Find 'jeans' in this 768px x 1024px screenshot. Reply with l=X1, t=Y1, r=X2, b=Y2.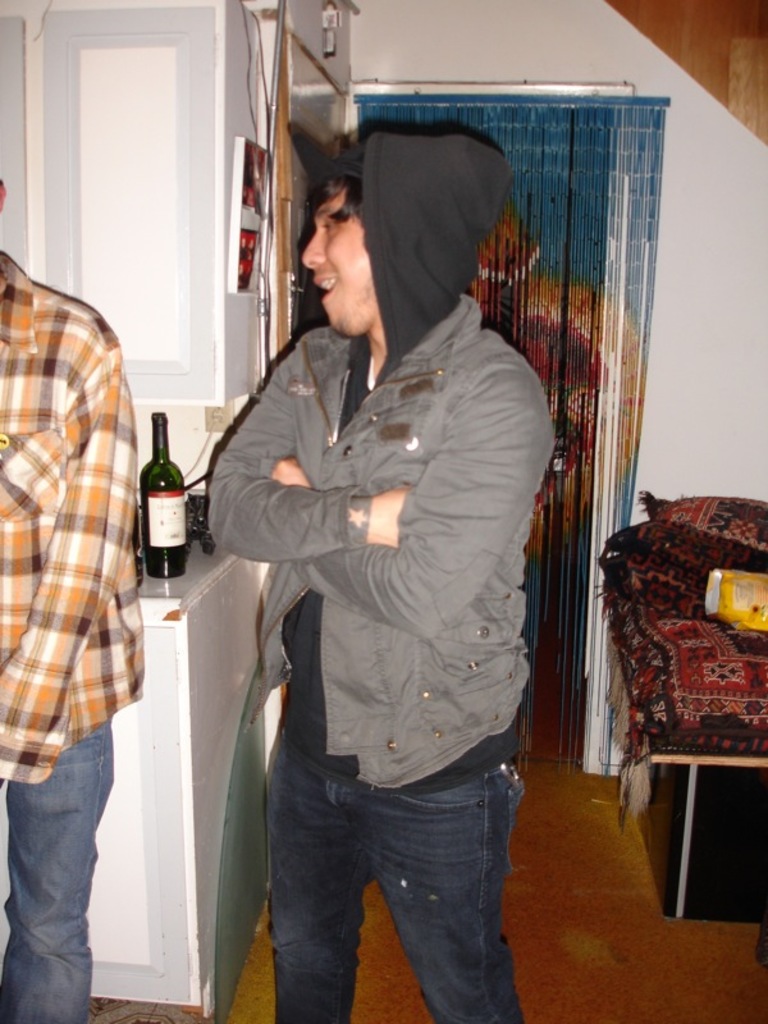
l=1, t=709, r=125, b=1019.
